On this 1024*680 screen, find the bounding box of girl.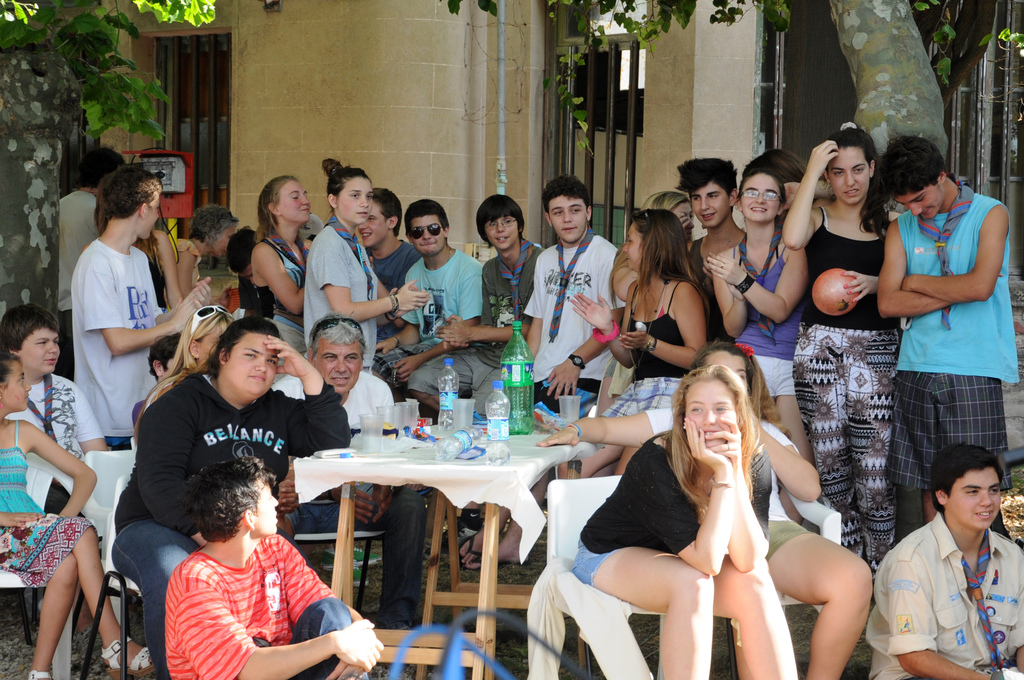
Bounding box: (left=707, top=149, right=811, bottom=461).
